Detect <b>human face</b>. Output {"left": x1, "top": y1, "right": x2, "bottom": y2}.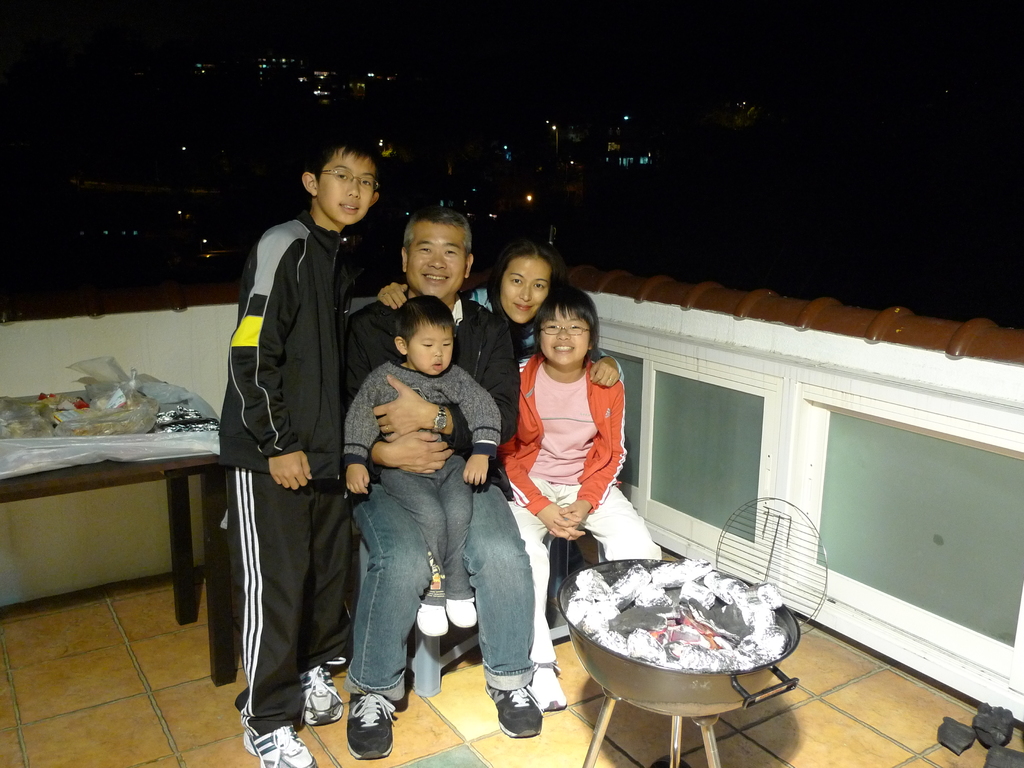
{"left": 405, "top": 223, "right": 474, "bottom": 302}.
